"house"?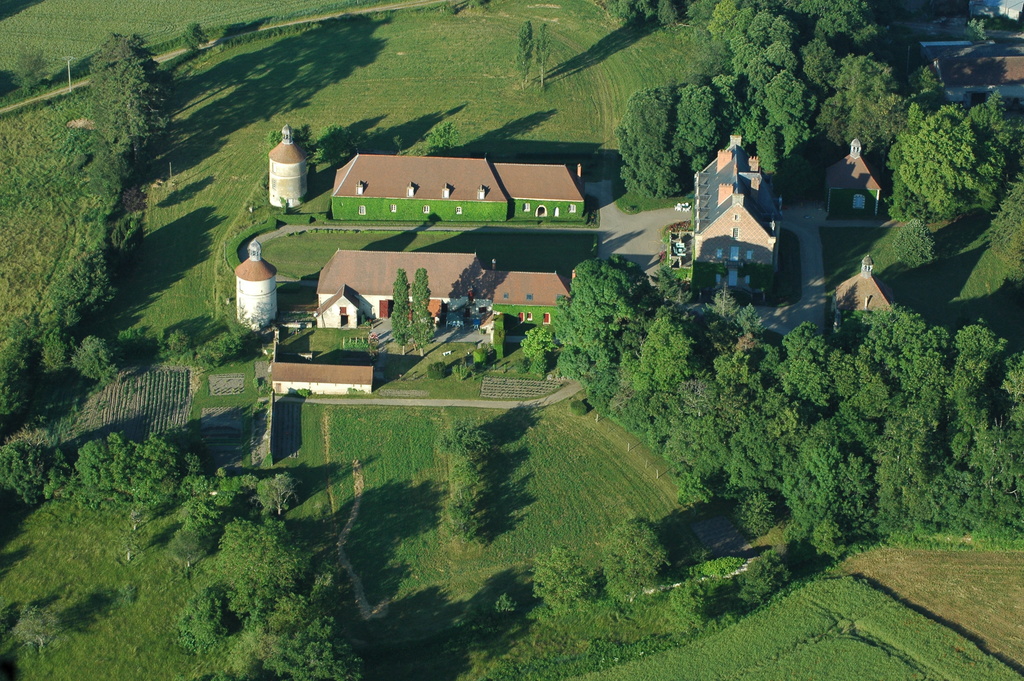
(692, 136, 783, 306)
